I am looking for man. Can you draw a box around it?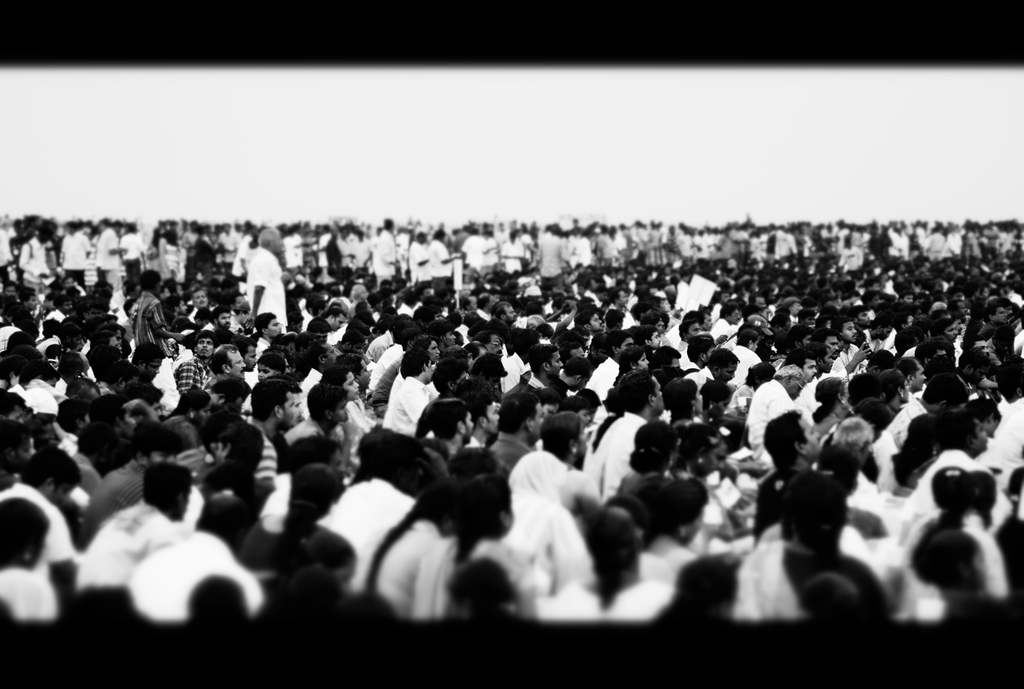
Sure, the bounding box is bbox(437, 398, 474, 456).
